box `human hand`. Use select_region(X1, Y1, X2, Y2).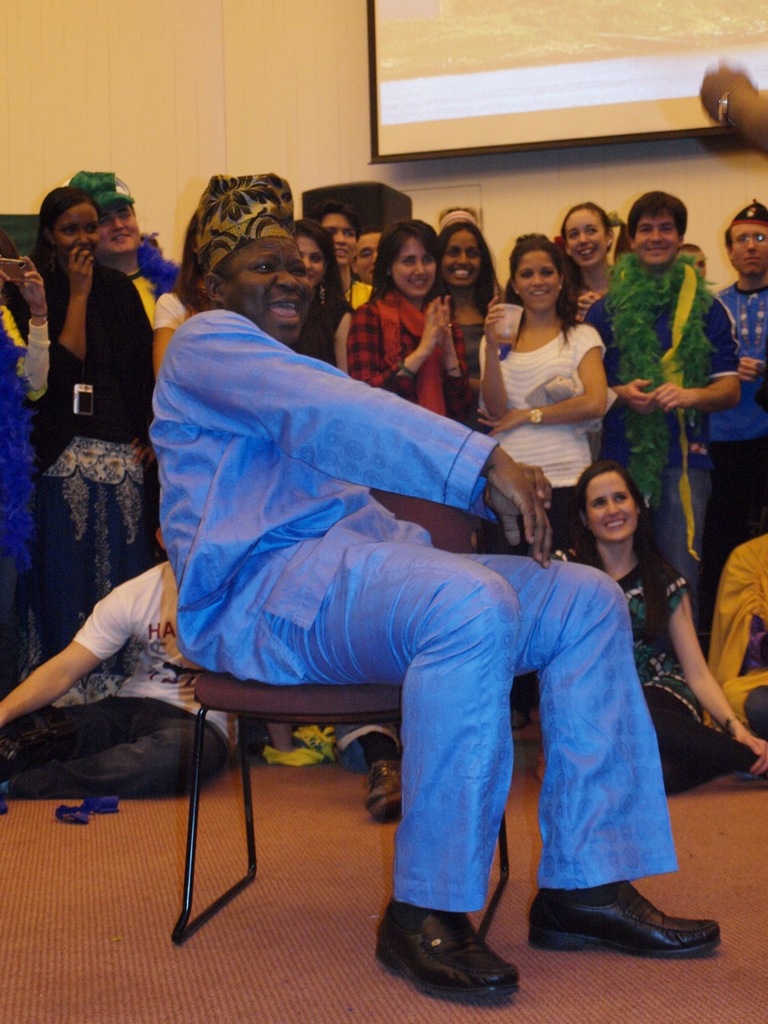
select_region(579, 289, 595, 314).
